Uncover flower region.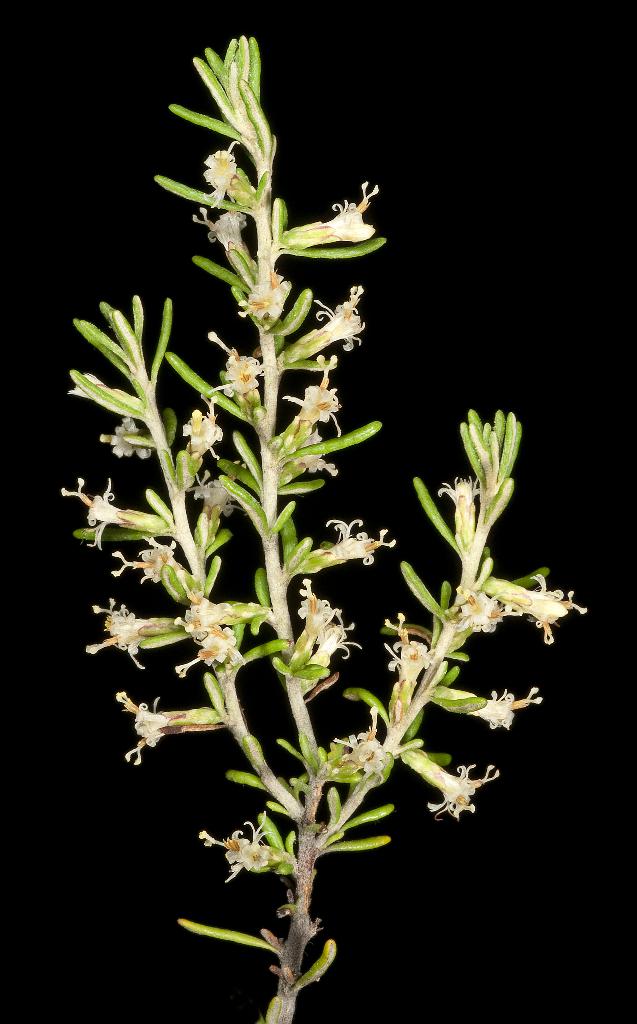
Uncovered: 121,696,231,762.
